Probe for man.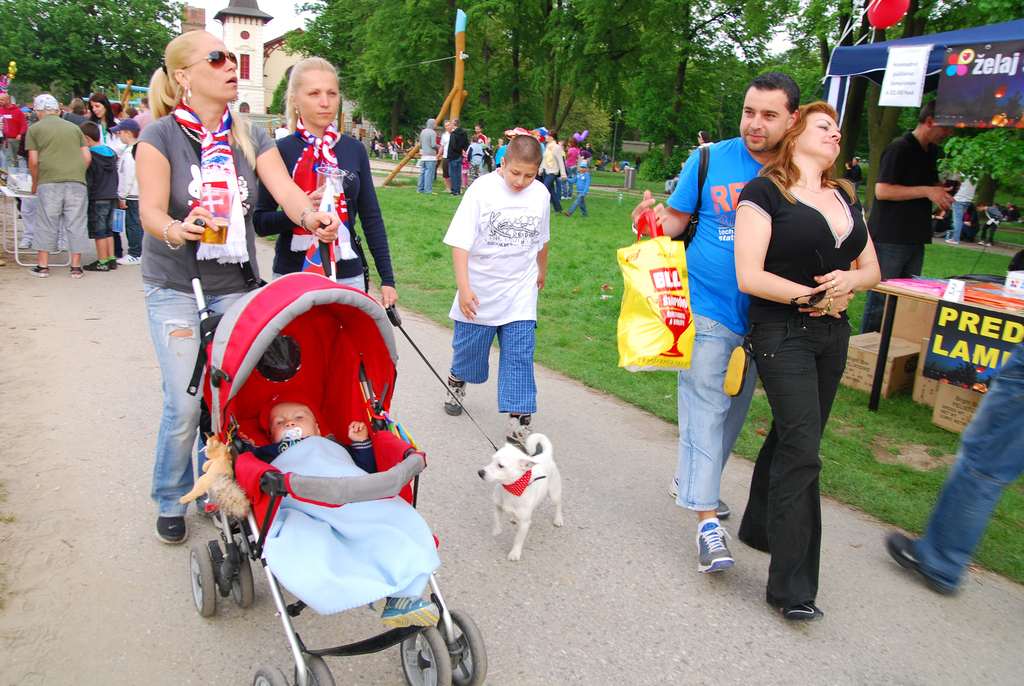
Probe result: x1=629 y1=67 x2=803 y2=568.
